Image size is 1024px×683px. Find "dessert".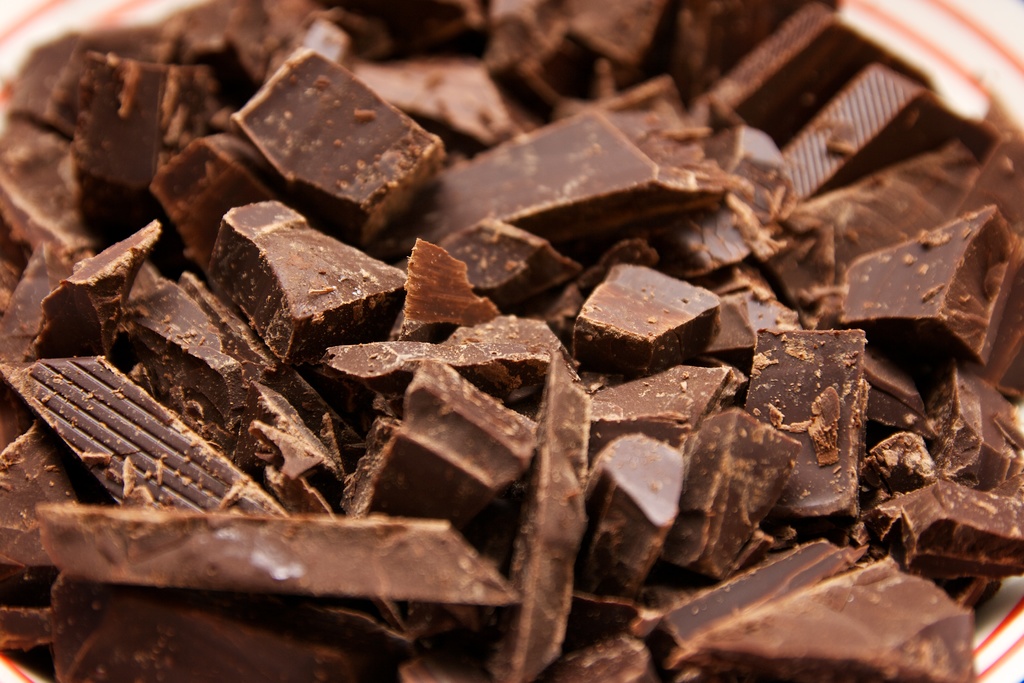
x1=236 y1=47 x2=418 y2=236.
